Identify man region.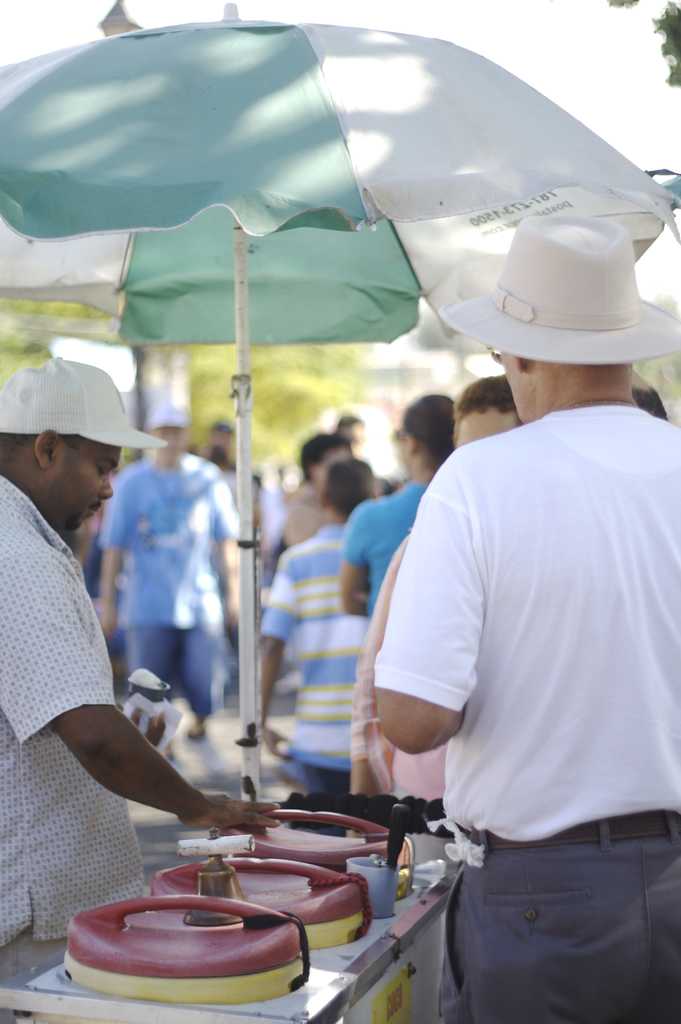
Region: Rect(261, 455, 387, 796).
